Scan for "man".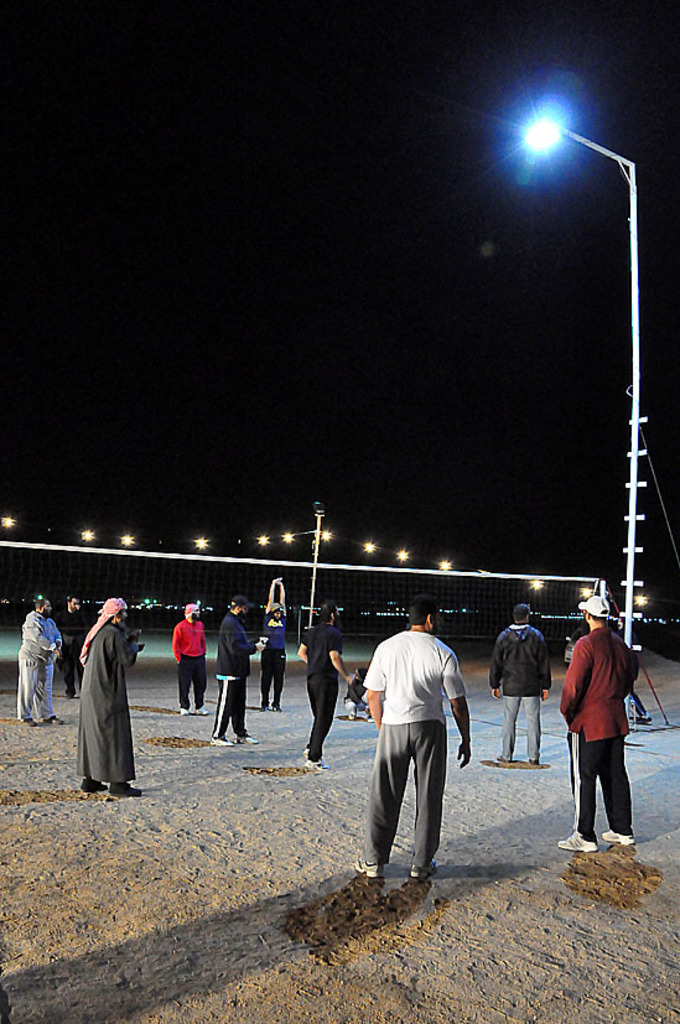
Scan result: Rect(61, 579, 85, 700).
